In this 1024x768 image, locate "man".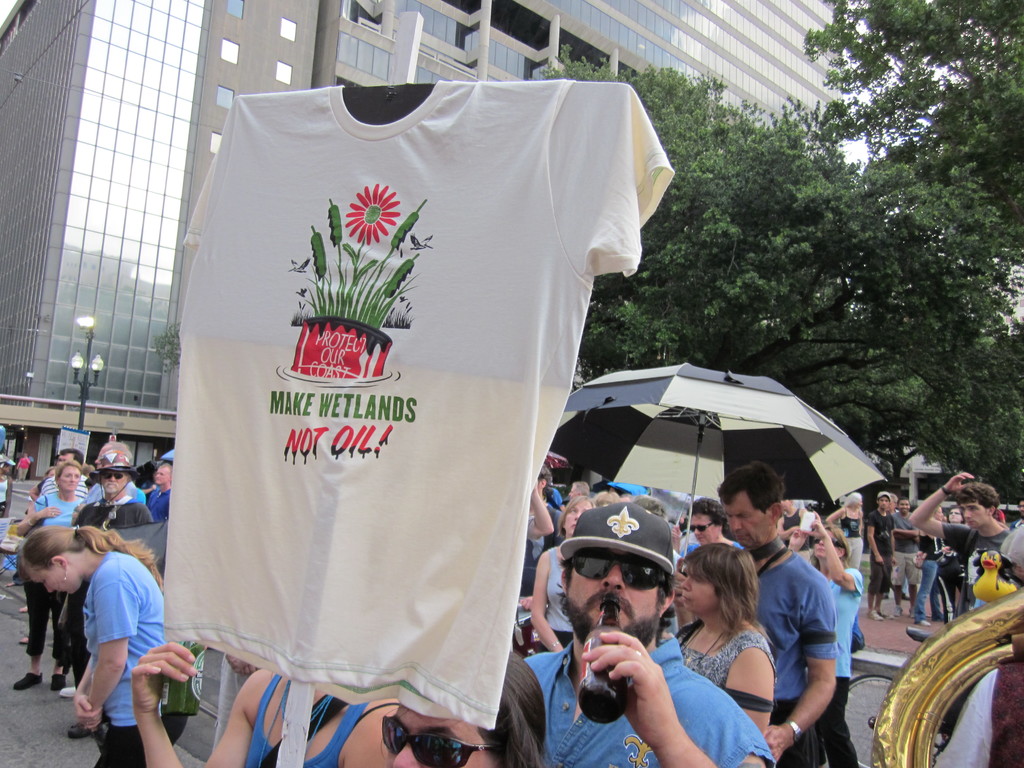
Bounding box: left=905, top=467, right=1005, bottom=627.
